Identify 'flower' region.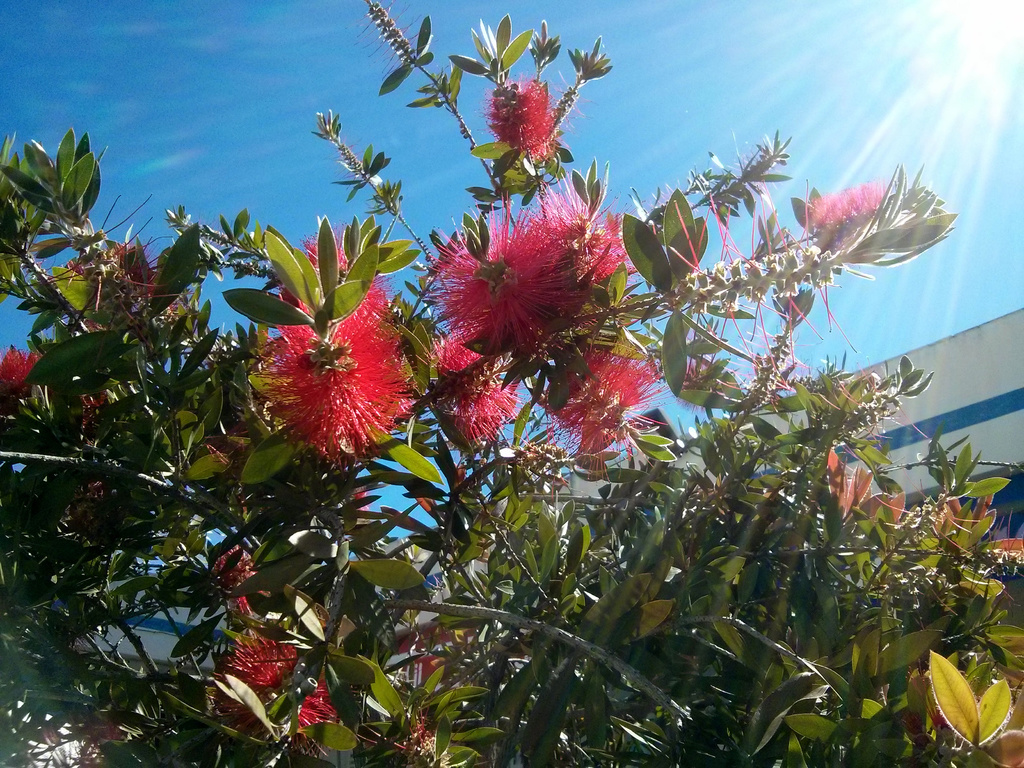
Region: BBox(423, 337, 524, 454).
